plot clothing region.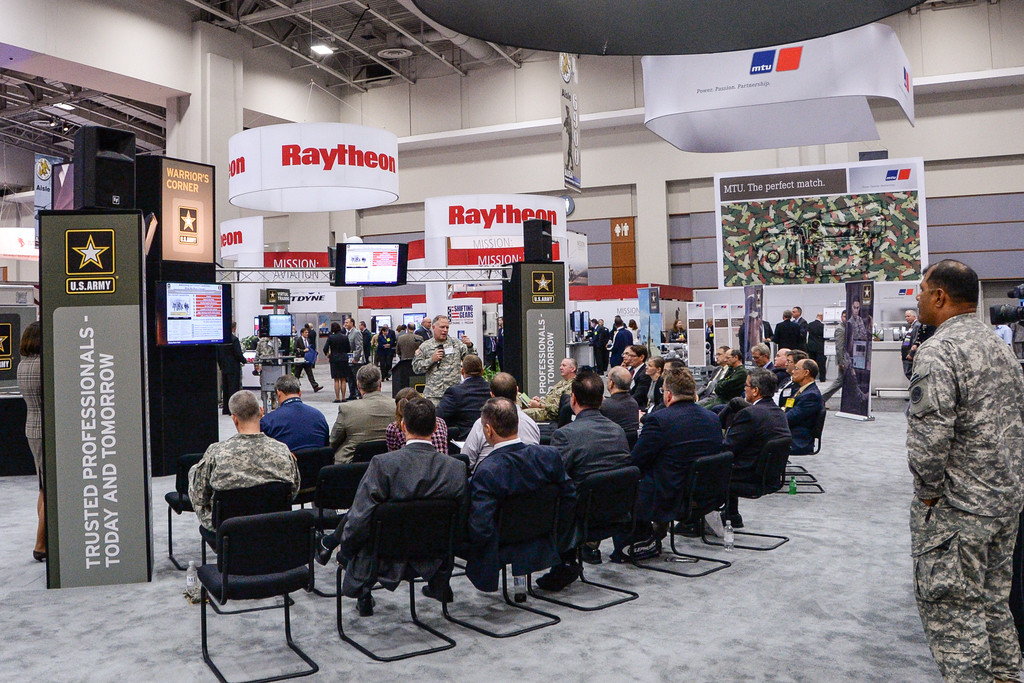
Plotted at <bbox>213, 333, 241, 422</bbox>.
